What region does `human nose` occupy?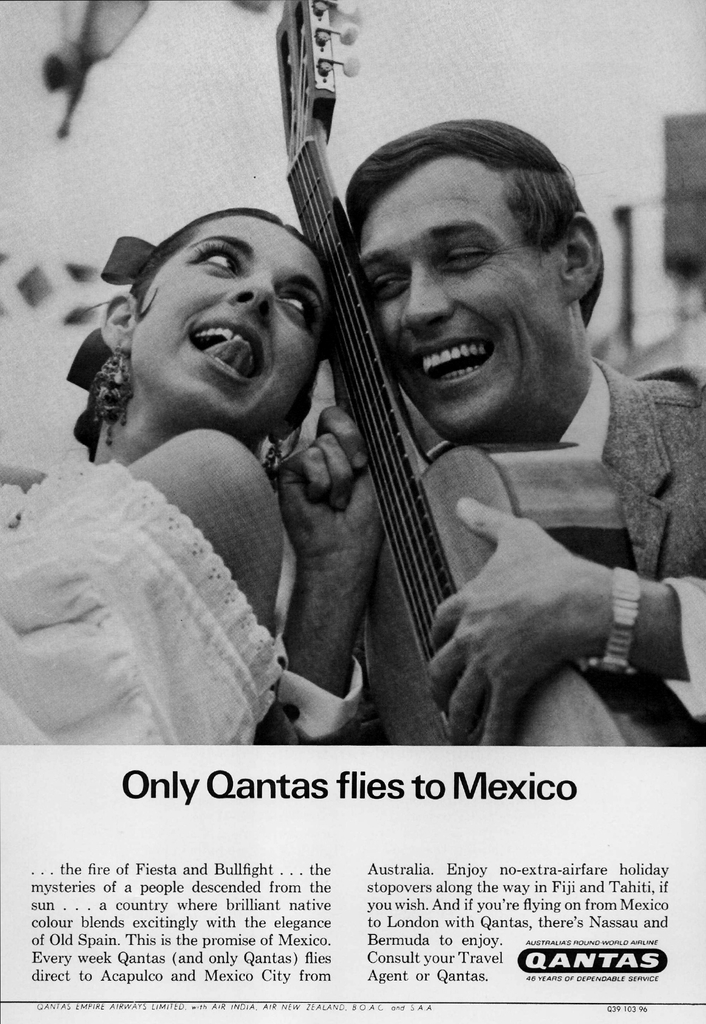
box=[397, 264, 452, 333].
